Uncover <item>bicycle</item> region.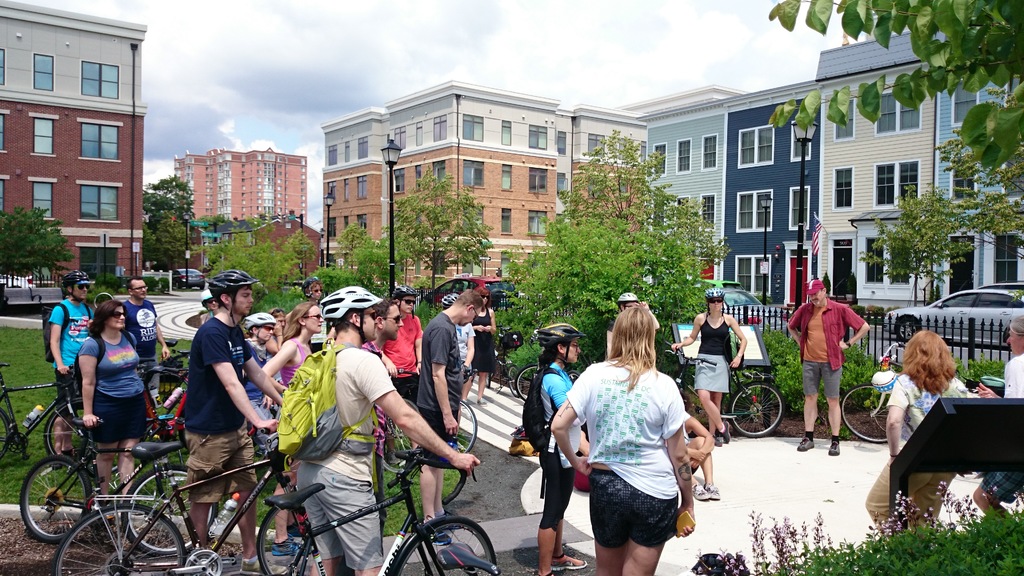
Uncovered: (667,344,794,436).
